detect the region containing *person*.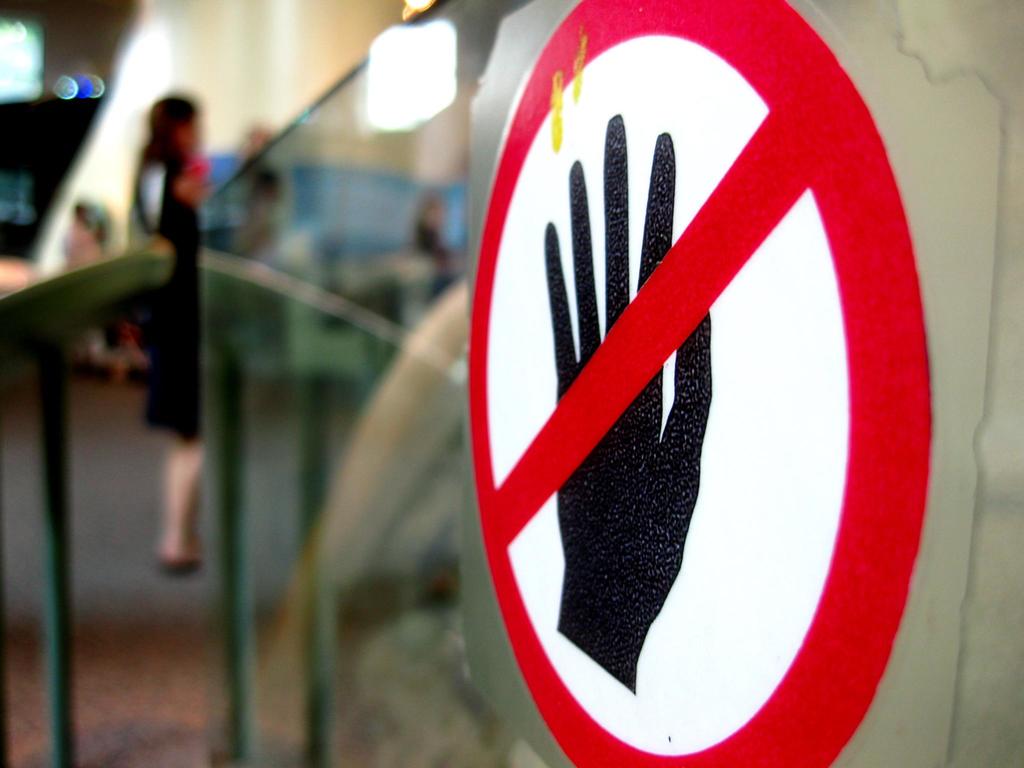
BBox(122, 96, 252, 582).
